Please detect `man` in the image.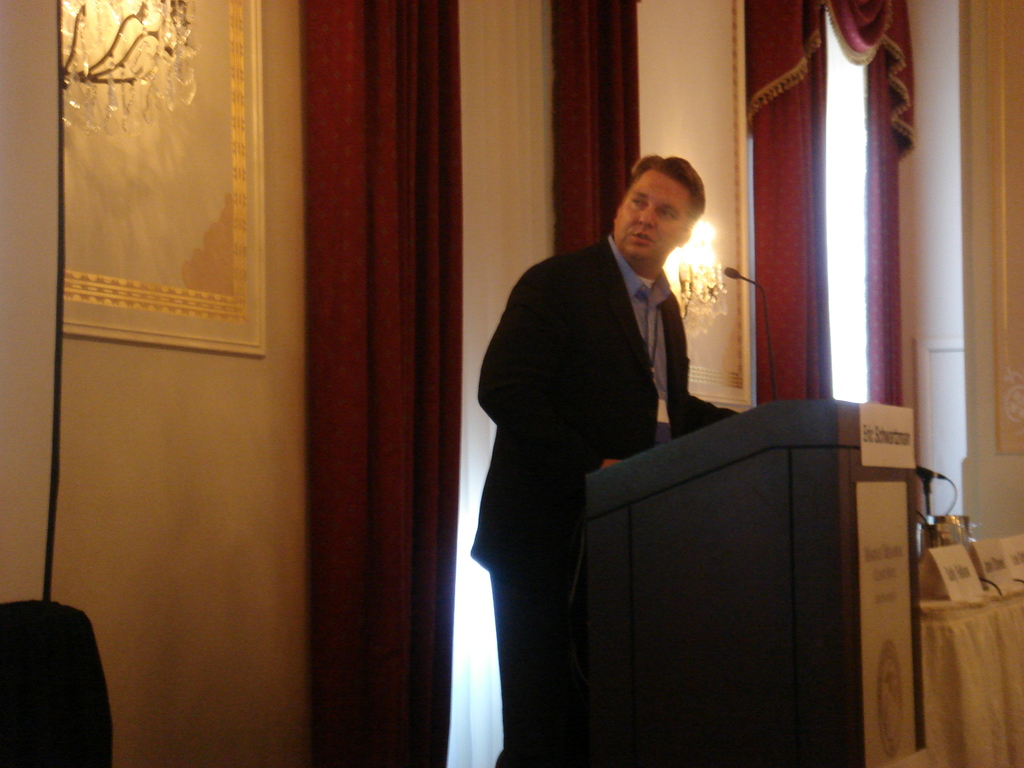
rect(461, 147, 763, 767).
